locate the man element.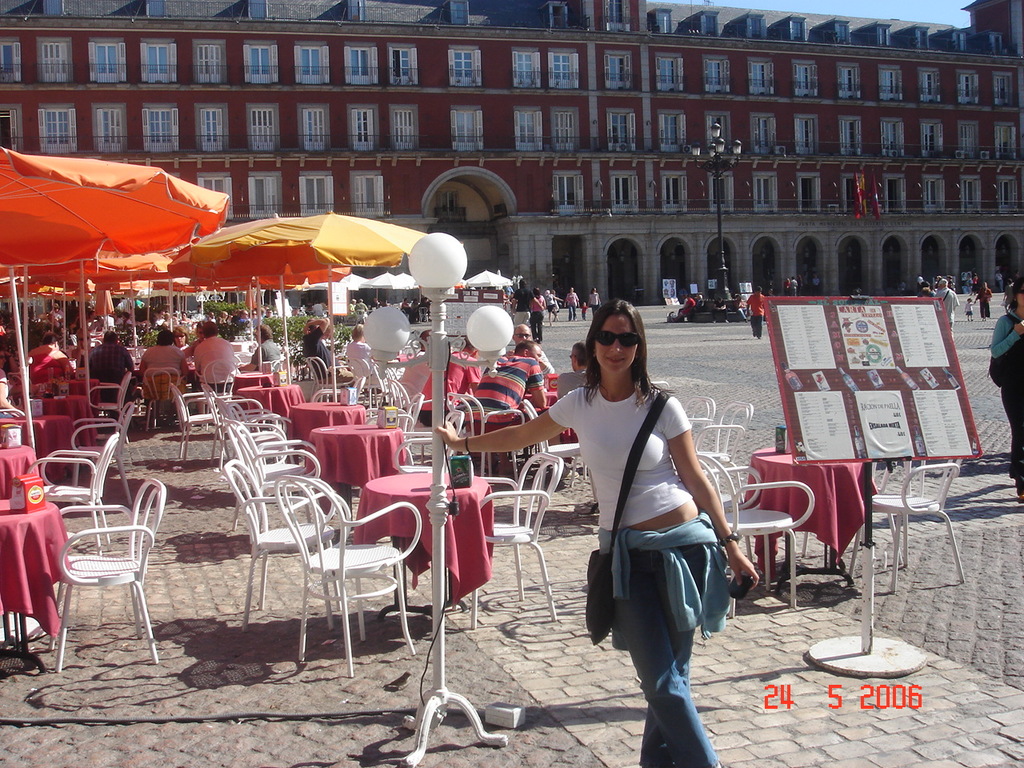
Element bbox: (x1=83, y1=328, x2=126, y2=418).
